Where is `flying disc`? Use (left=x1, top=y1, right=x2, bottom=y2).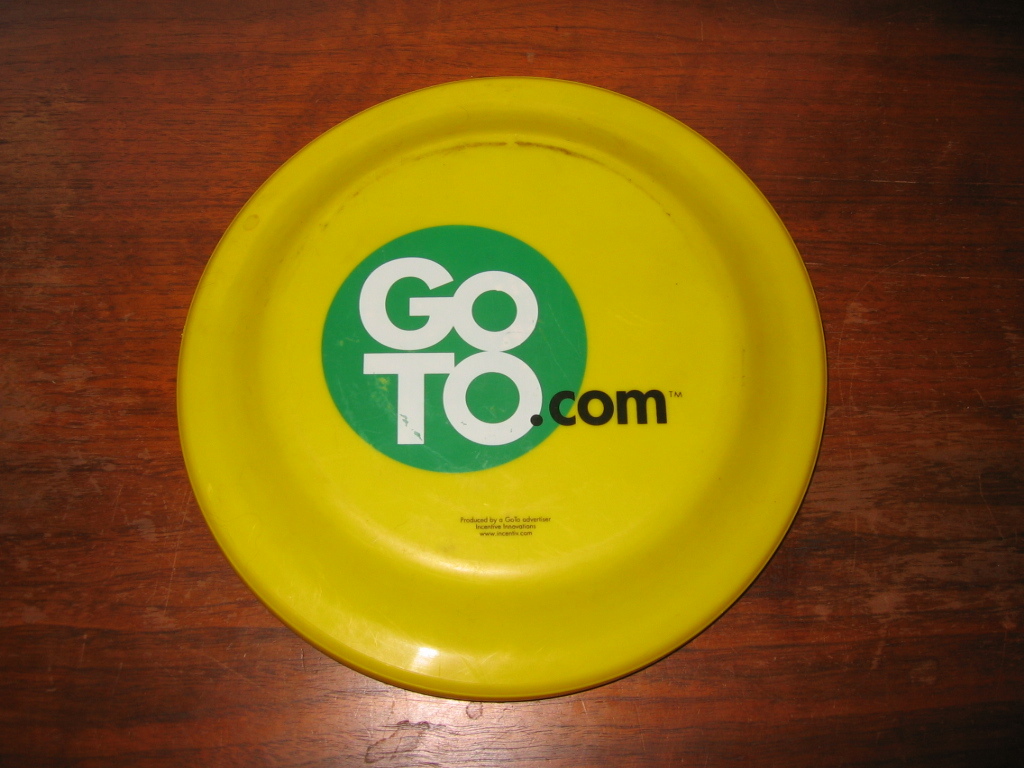
(left=176, top=75, right=826, bottom=701).
